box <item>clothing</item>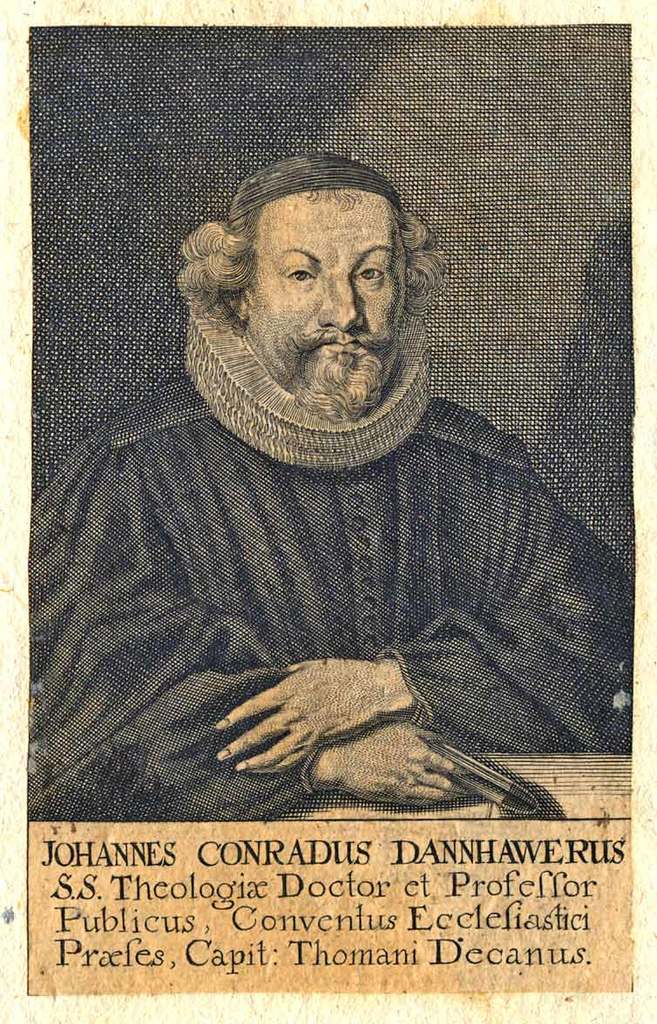
<box>118,322,593,755</box>
